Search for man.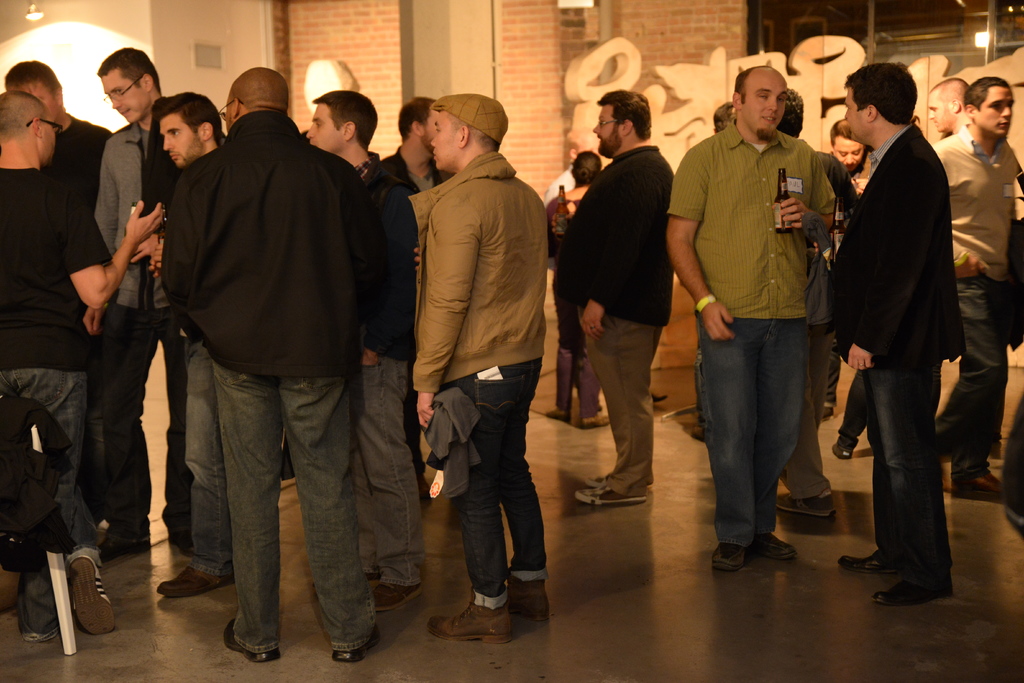
Found at (563, 88, 682, 512).
